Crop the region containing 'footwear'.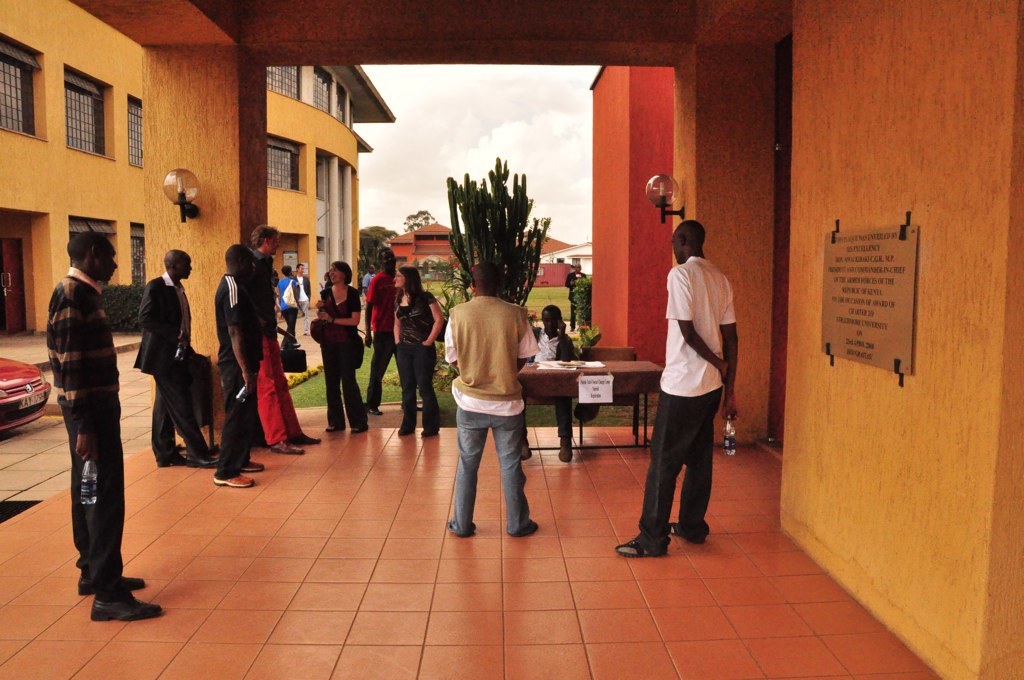
Crop region: 422 421 436 436.
